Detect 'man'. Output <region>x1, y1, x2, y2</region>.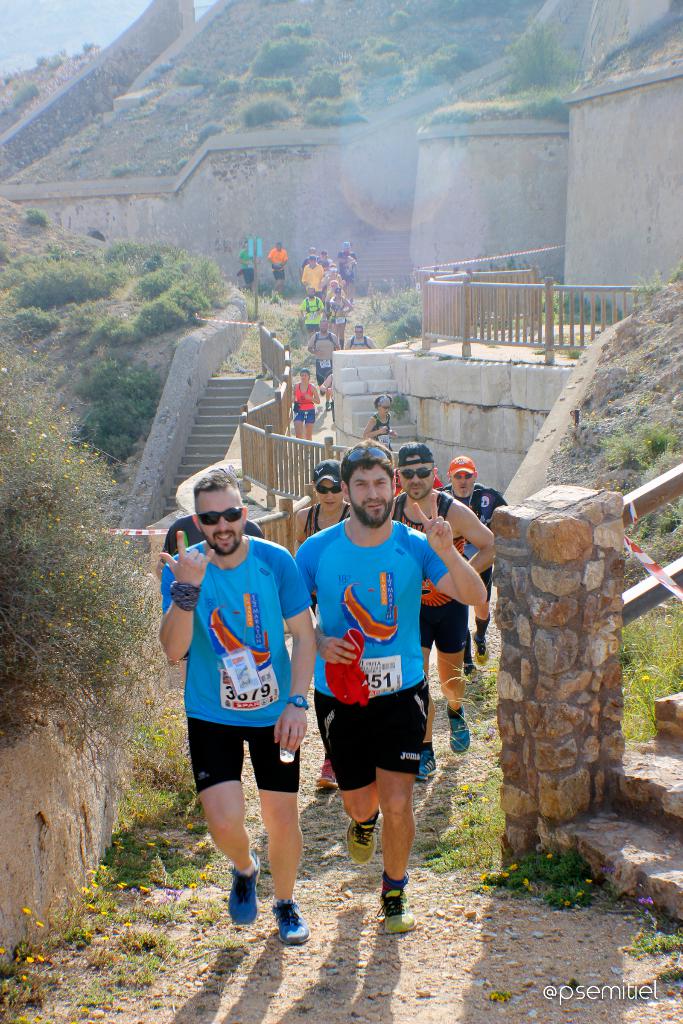
<region>301, 247, 320, 274</region>.
